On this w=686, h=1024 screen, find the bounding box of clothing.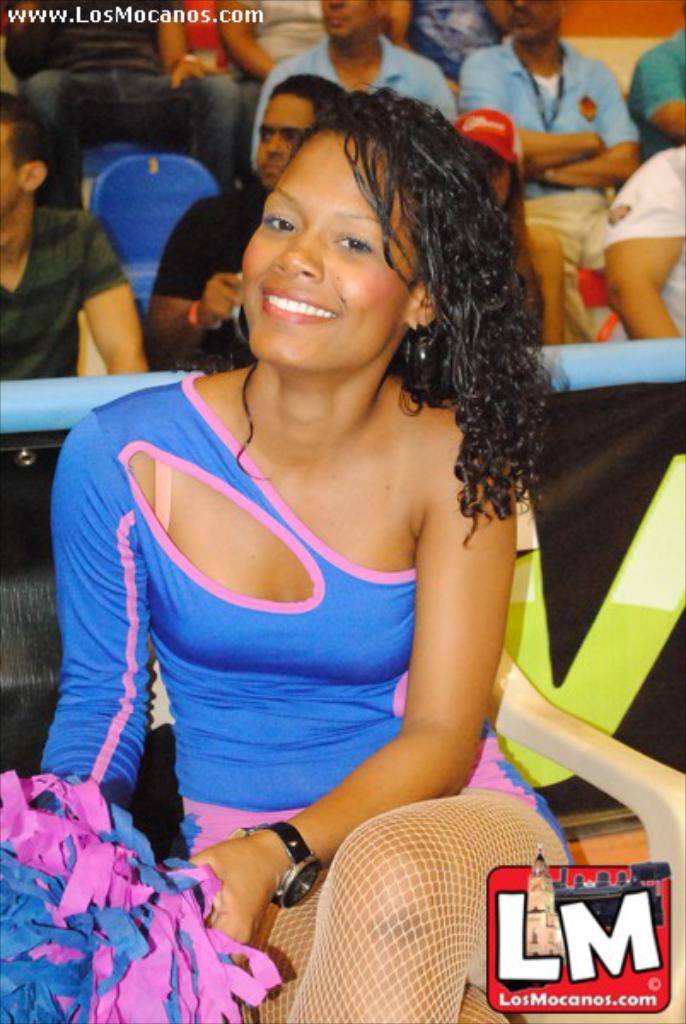
Bounding box: 597:155:684:333.
